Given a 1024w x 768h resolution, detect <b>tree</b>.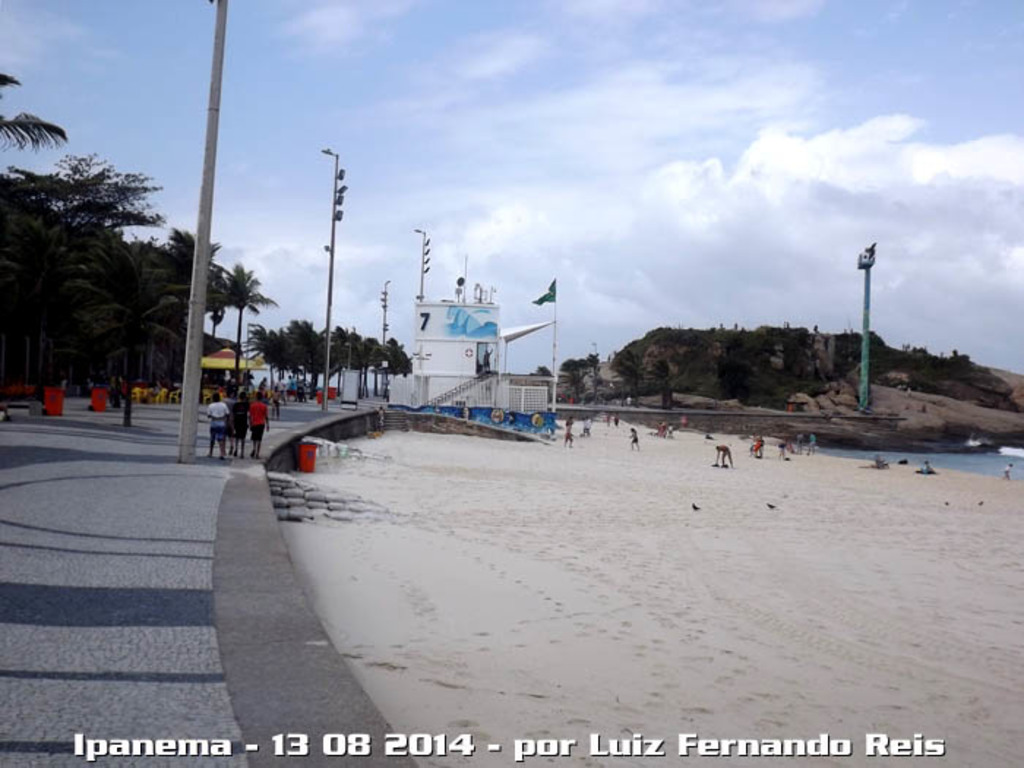
[x1=178, y1=243, x2=256, y2=374].
